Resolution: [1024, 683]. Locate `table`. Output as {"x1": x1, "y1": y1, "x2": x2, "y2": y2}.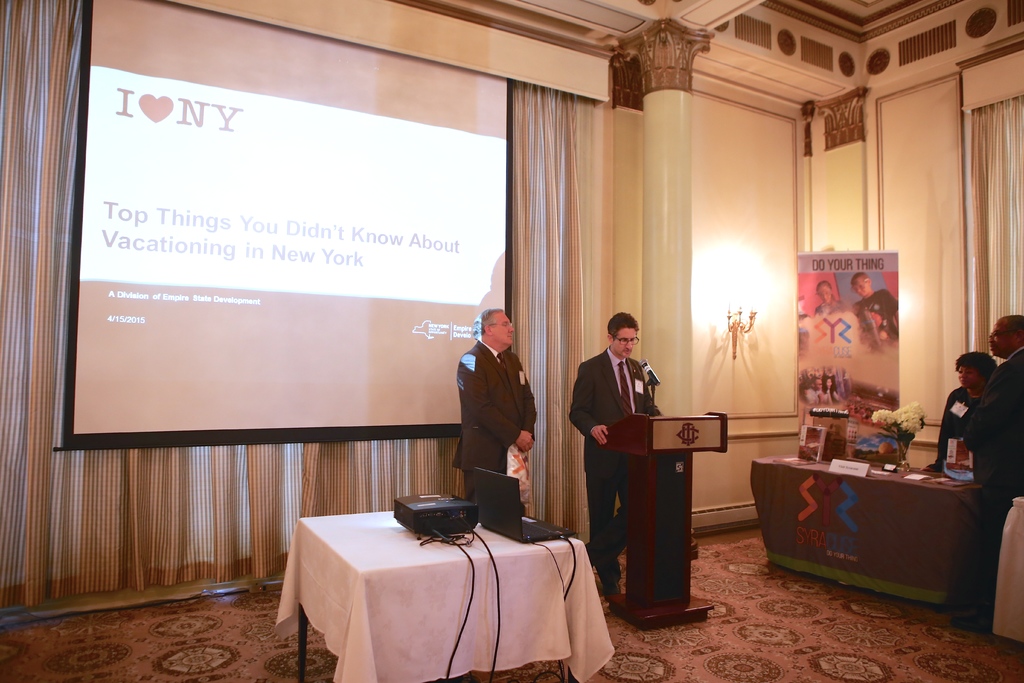
{"x1": 753, "y1": 456, "x2": 986, "y2": 605}.
